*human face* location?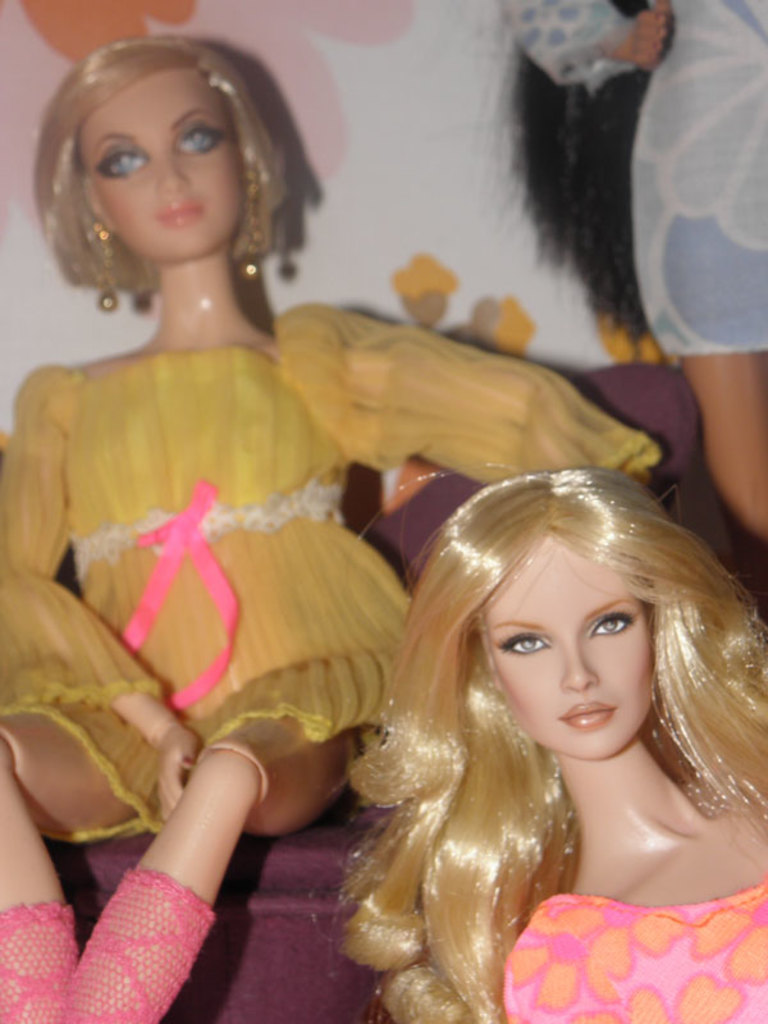
(x1=493, y1=535, x2=658, y2=758)
